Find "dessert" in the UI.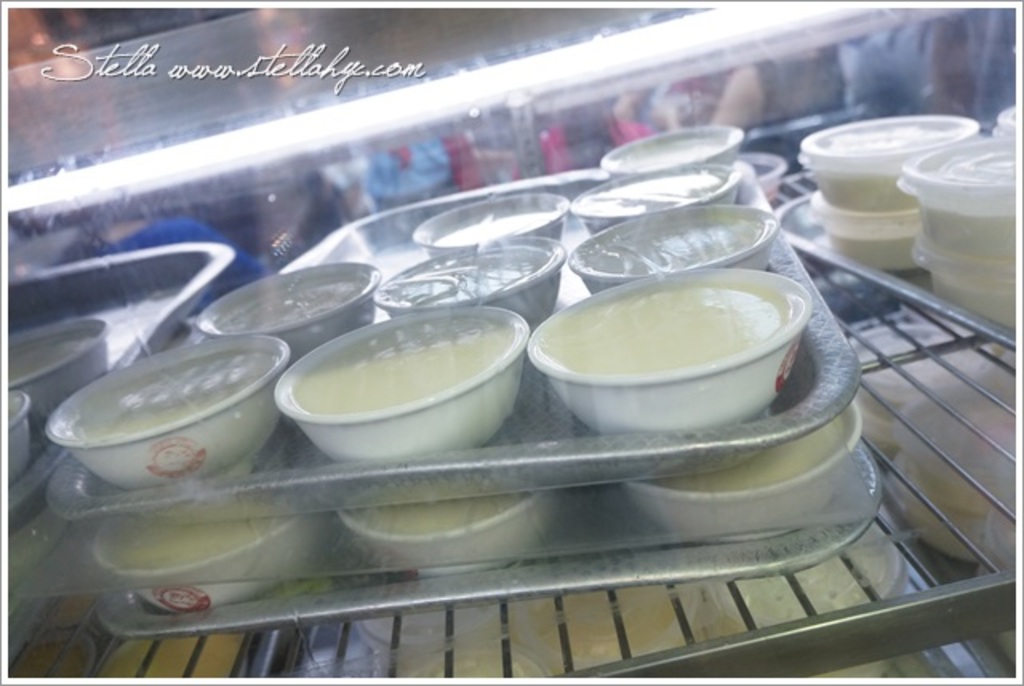
UI element at <box>48,128,867,609</box>.
